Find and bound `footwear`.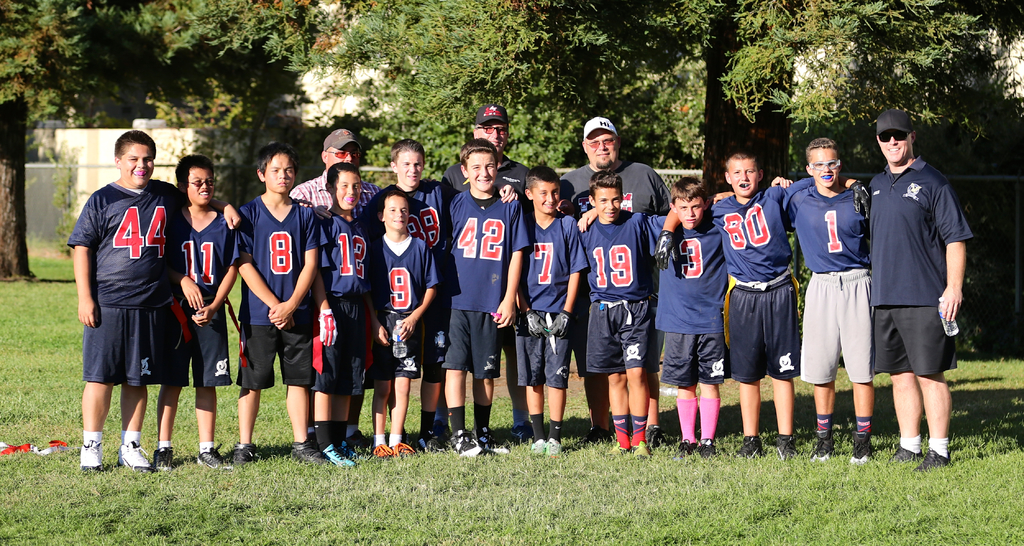
Bound: 919,453,953,474.
